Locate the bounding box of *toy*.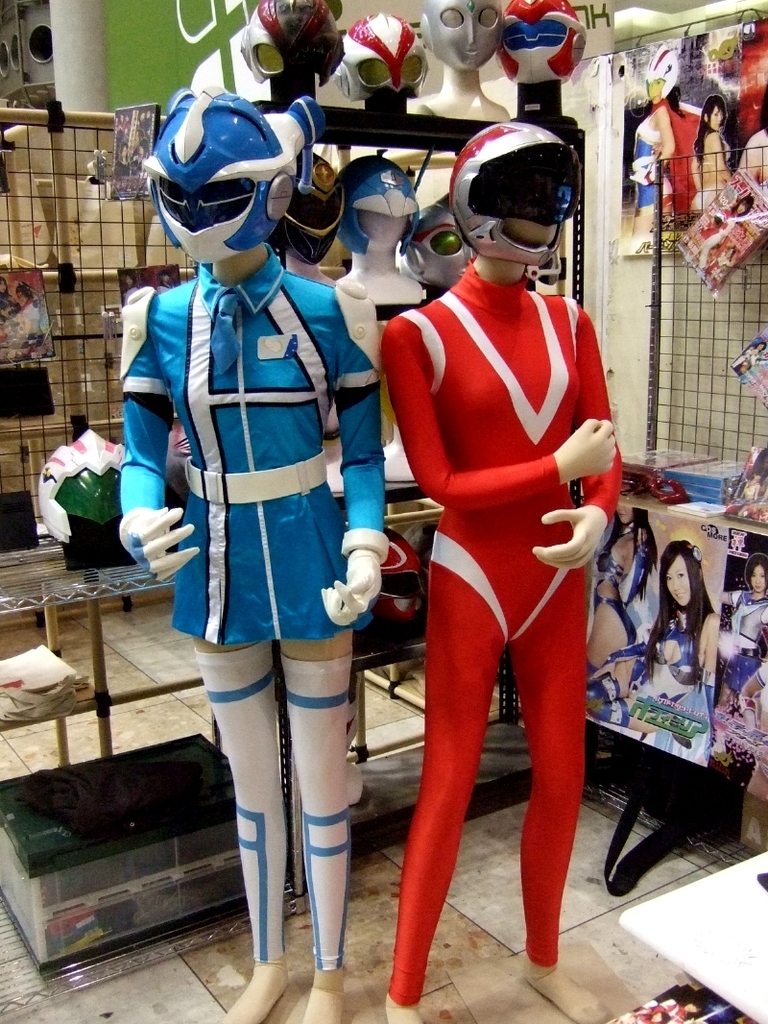
Bounding box: x1=406, y1=0, x2=509, y2=120.
